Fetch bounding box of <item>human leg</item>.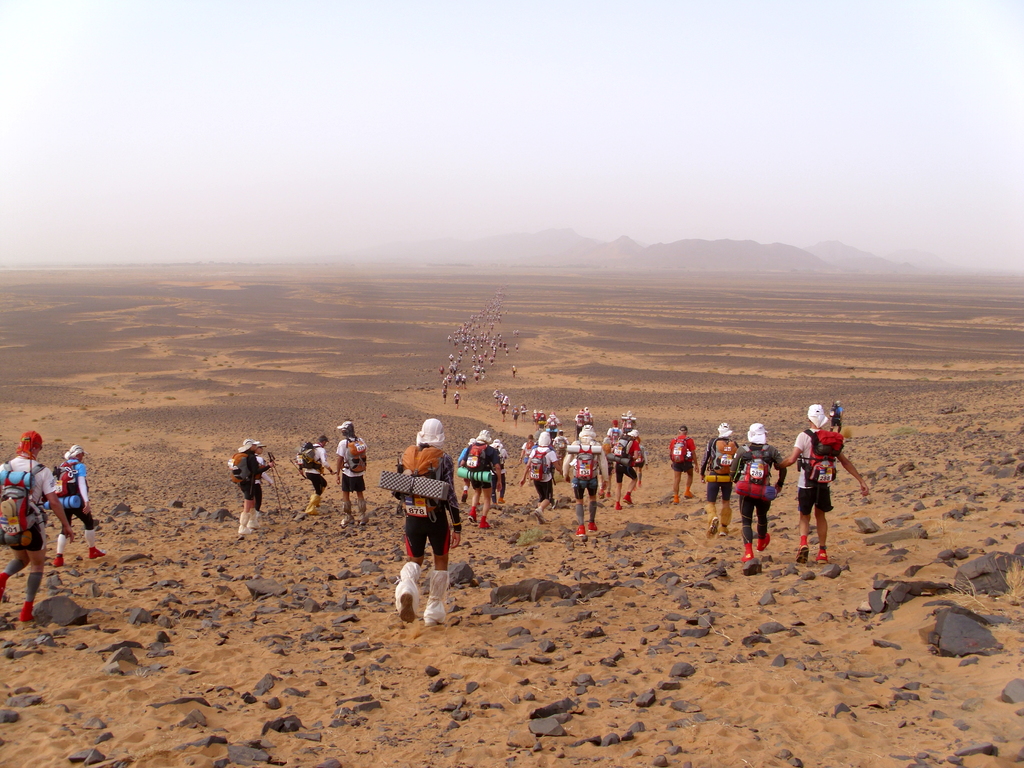
Bbox: locate(742, 494, 756, 557).
